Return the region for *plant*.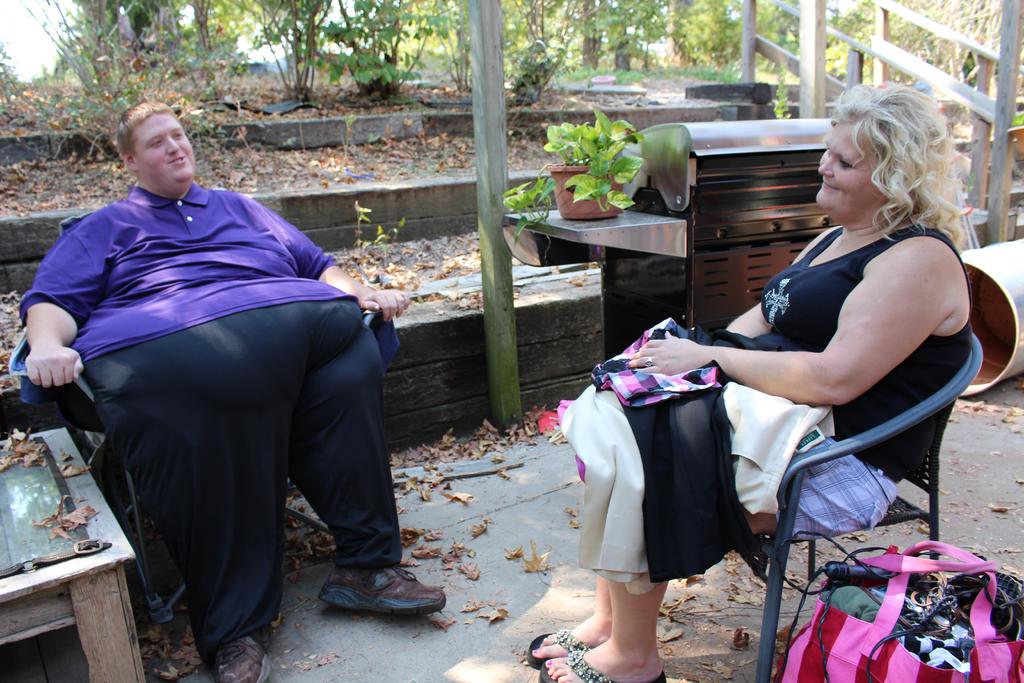
(6,0,243,189).
